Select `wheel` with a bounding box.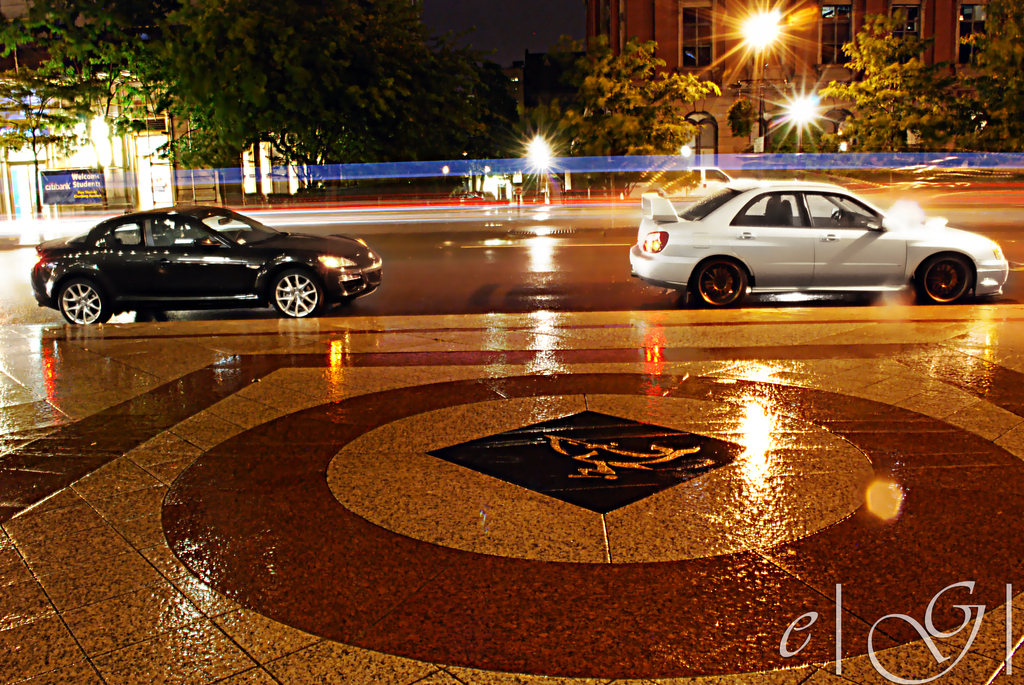
56:283:115:326.
